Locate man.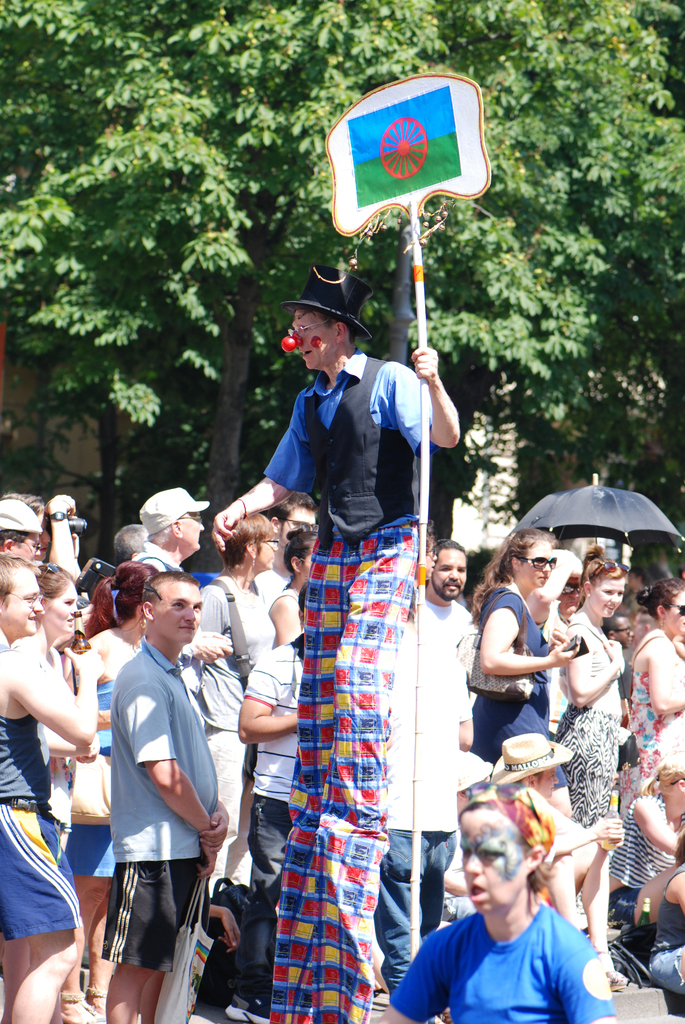
Bounding box: box=[112, 522, 146, 561].
